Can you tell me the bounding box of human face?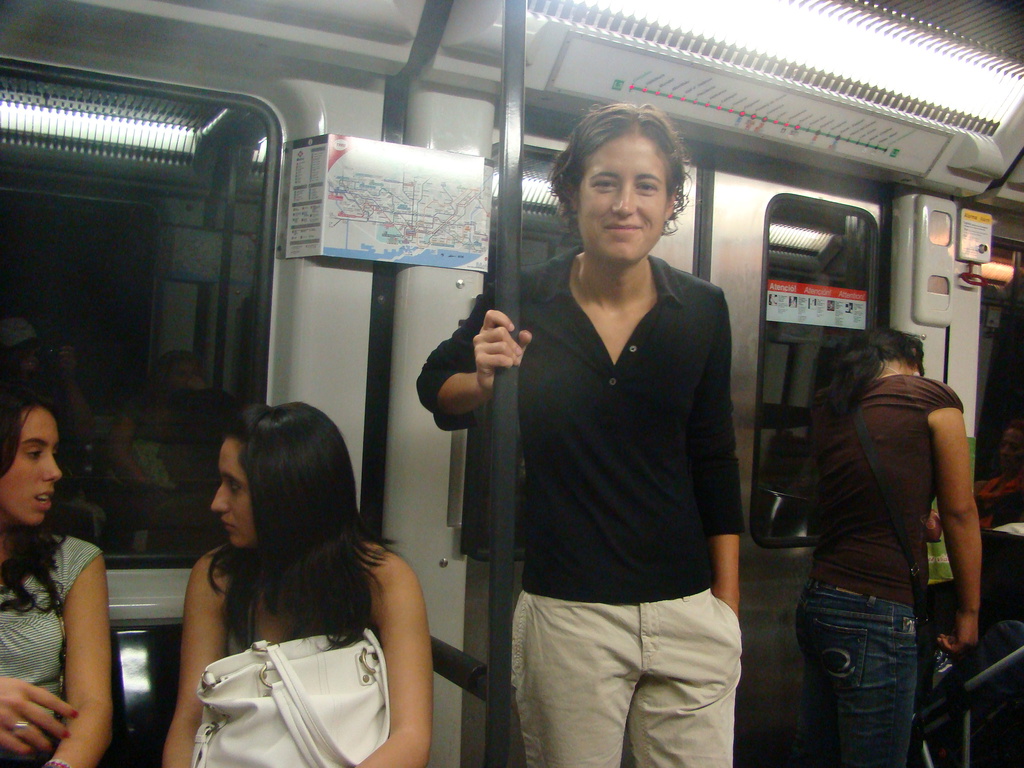
{"left": 575, "top": 124, "right": 669, "bottom": 266}.
